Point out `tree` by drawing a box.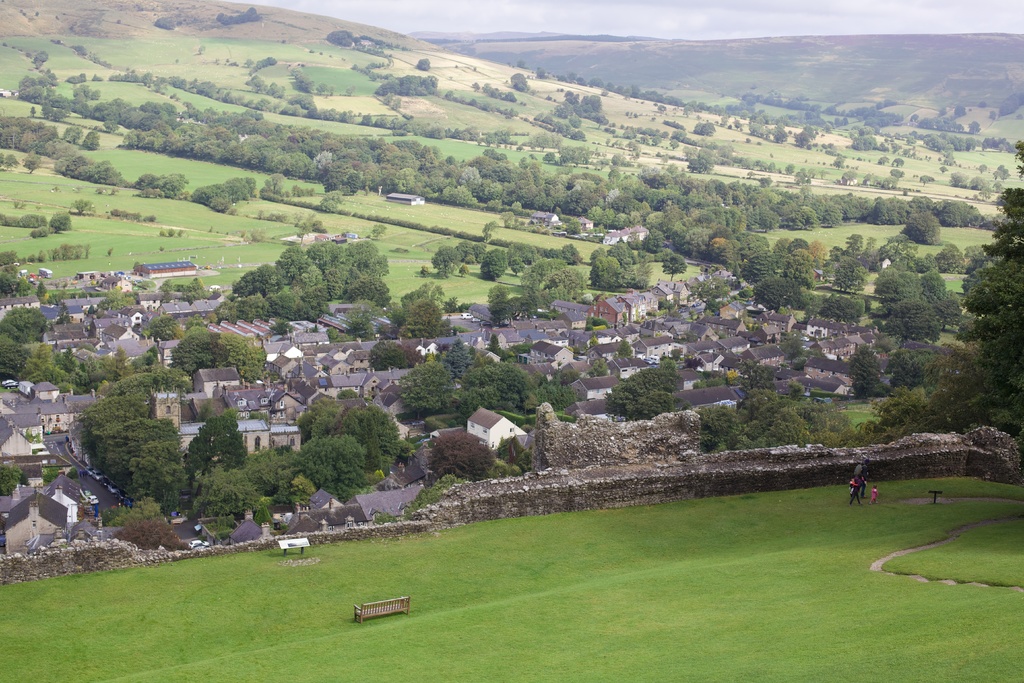
752 124 765 138.
